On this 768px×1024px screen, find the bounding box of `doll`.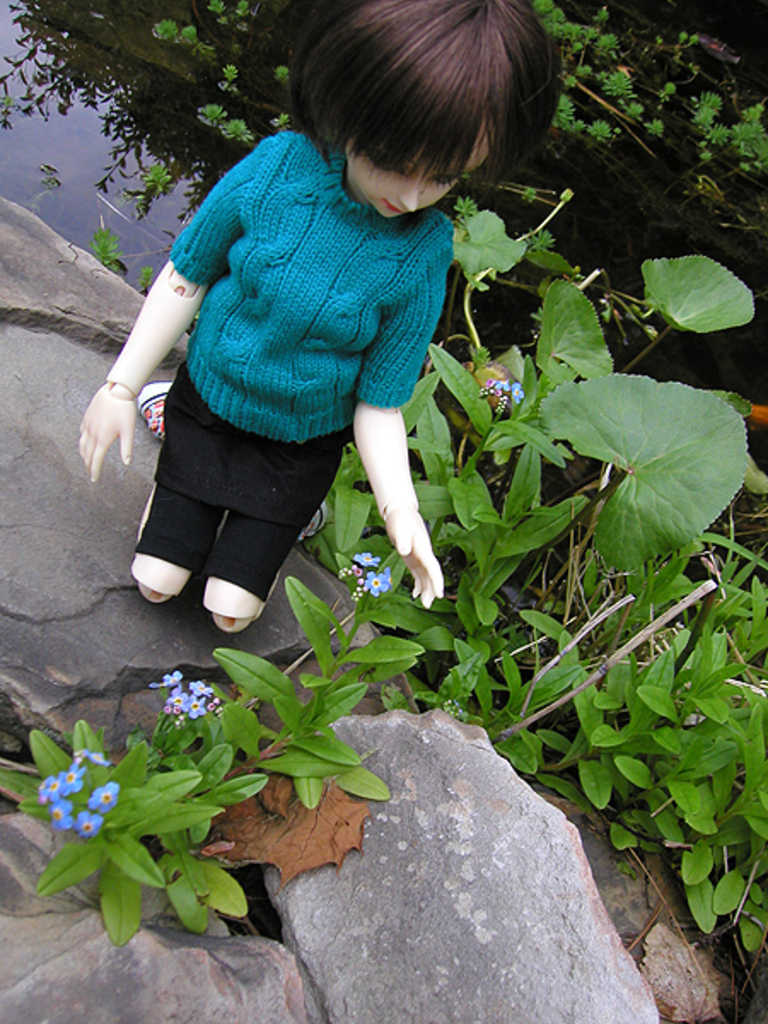
Bounding box: box(82, 5, 529, 698).
